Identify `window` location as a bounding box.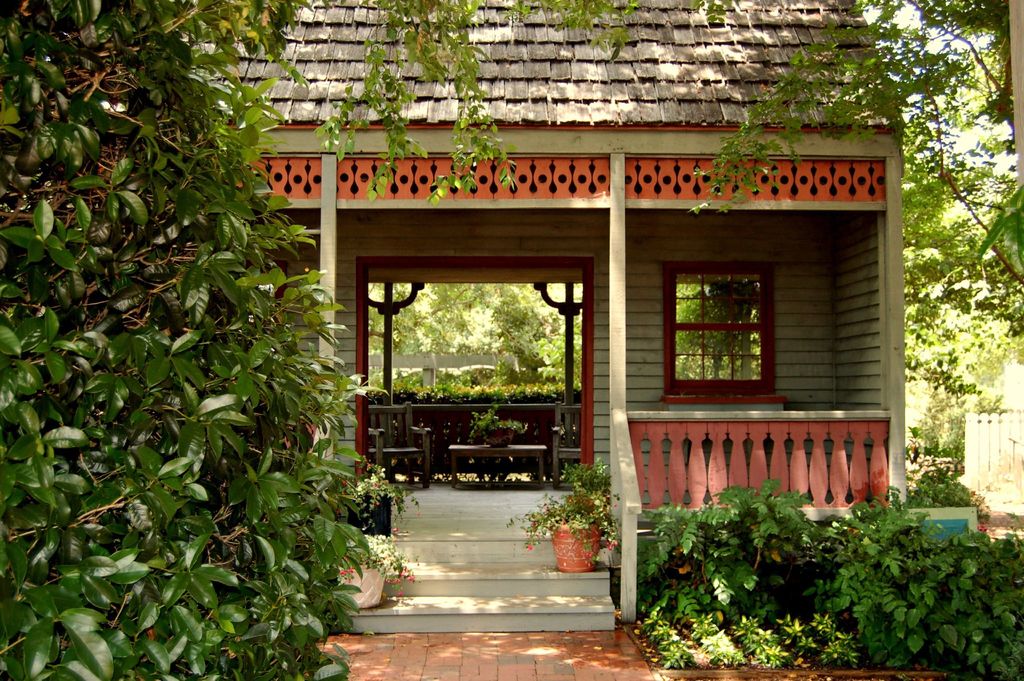
detection(659, 252, 795, 403).
